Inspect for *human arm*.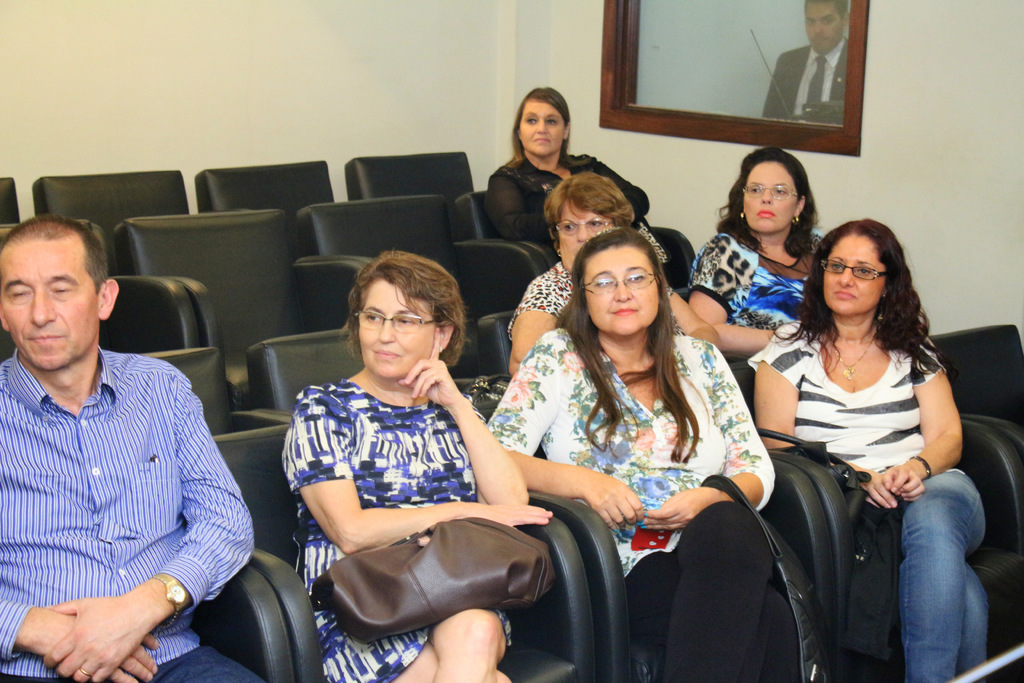
Inspection: bbox(750, 322, 796, 454).
